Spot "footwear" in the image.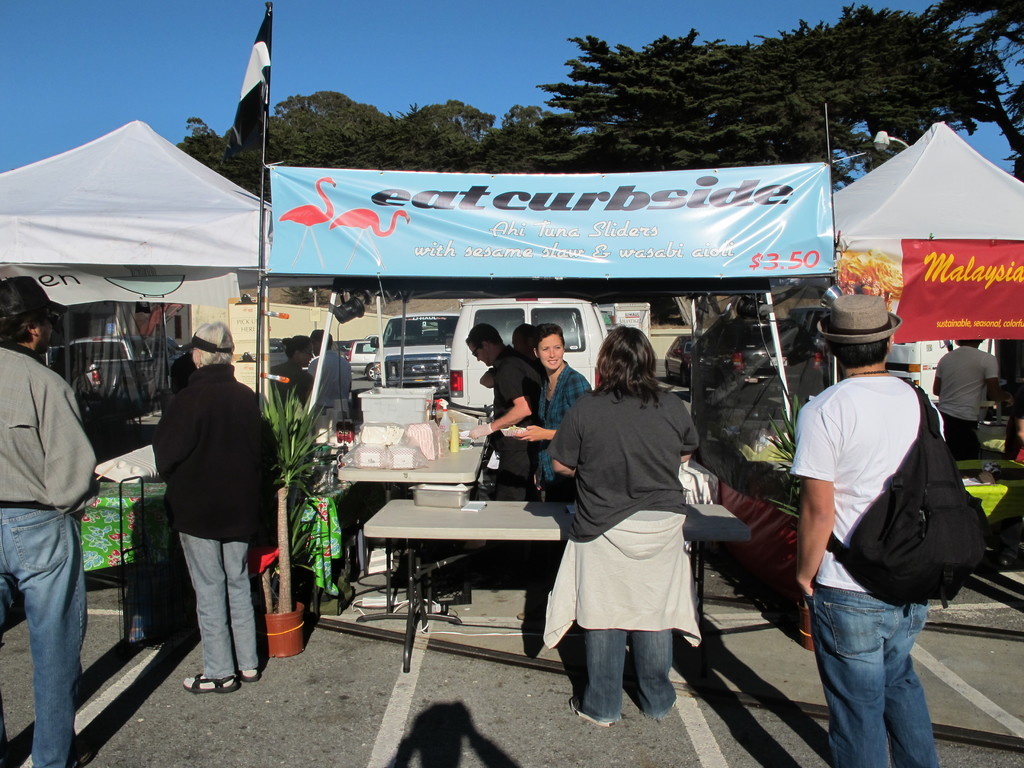
"footwear" found at 570/696/614/728.
